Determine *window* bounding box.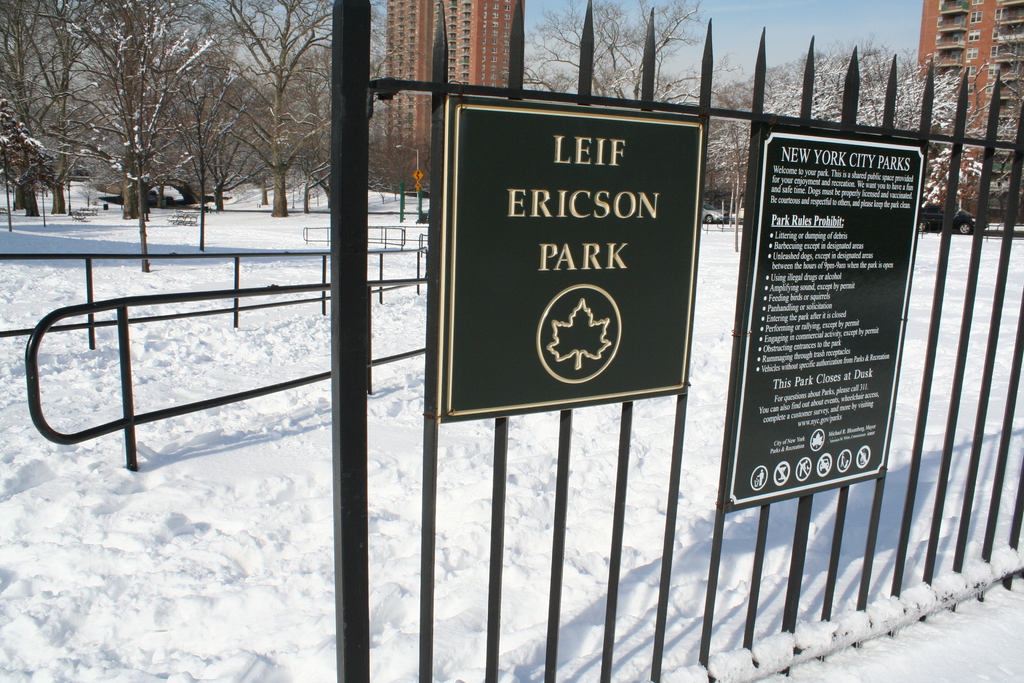
Determined: 990,25,1006,42.
